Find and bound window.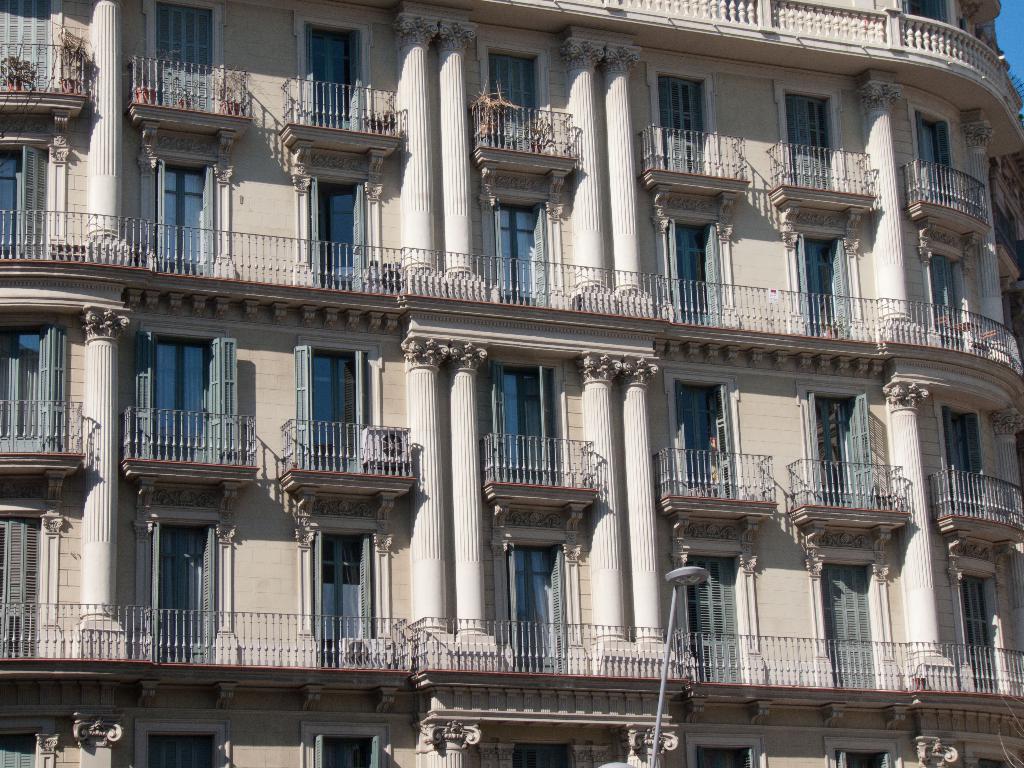
Bound: bbox=(492, 198, 551, 311).
